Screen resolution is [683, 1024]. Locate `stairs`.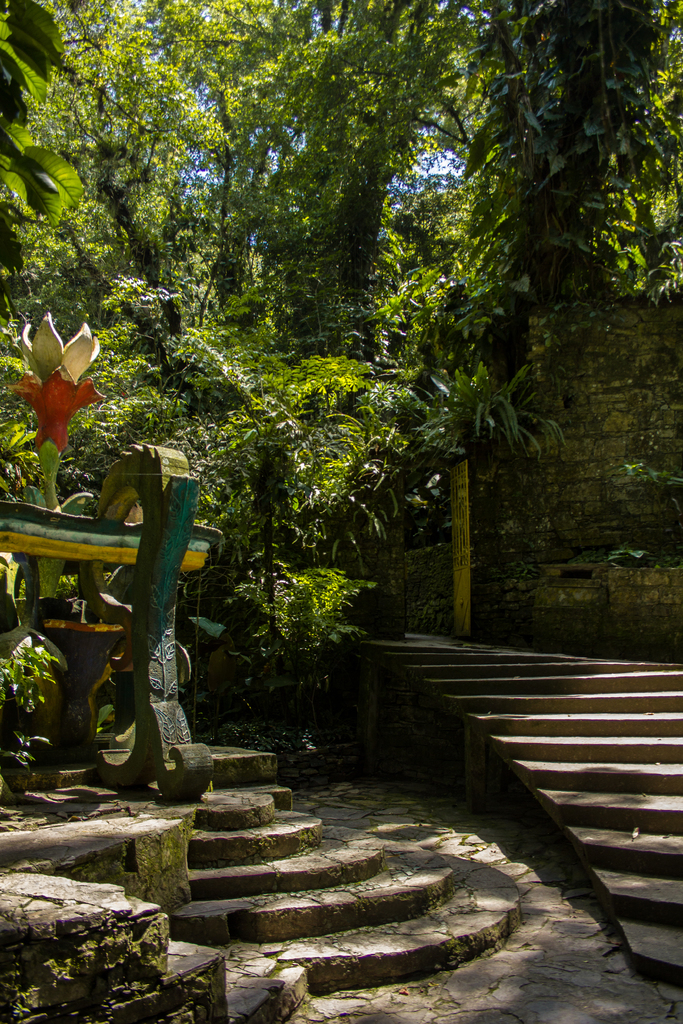
<box>211,741,295,810</box>.
